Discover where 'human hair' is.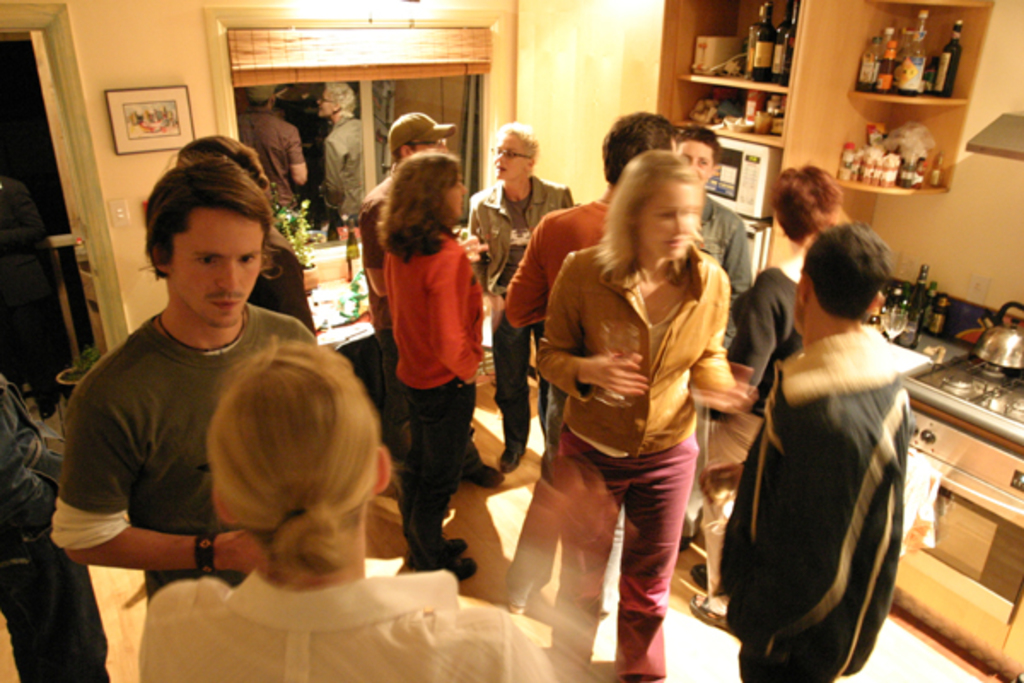
Discovered at bbox=[177, 125, 275, 212].
